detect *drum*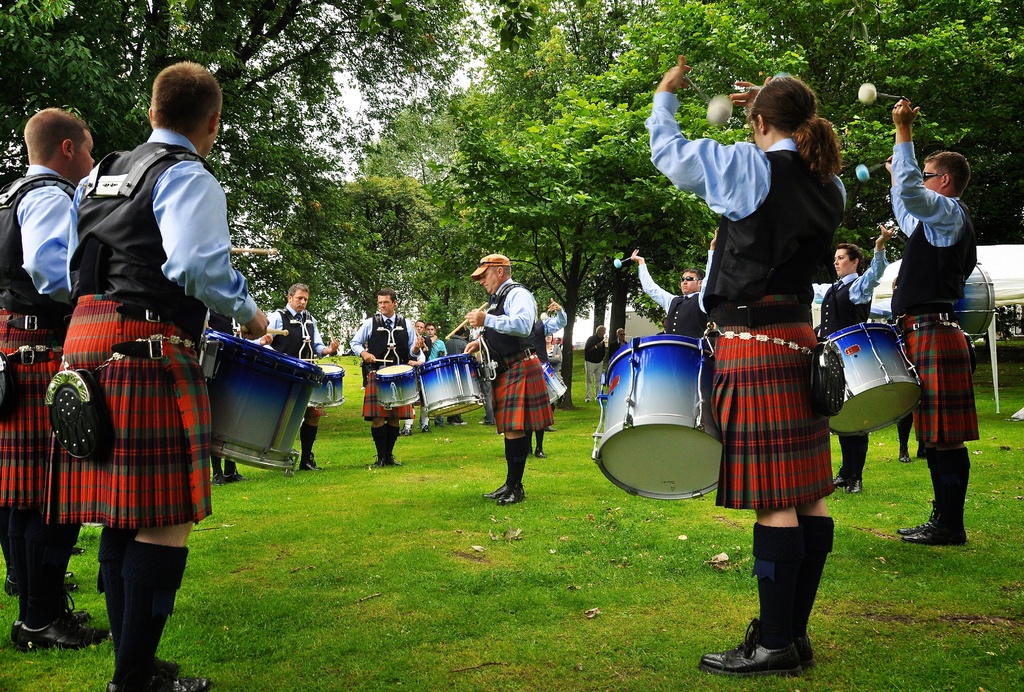
{"x1": 955, "y1": 260, "x2": 997, "y2": 340}
